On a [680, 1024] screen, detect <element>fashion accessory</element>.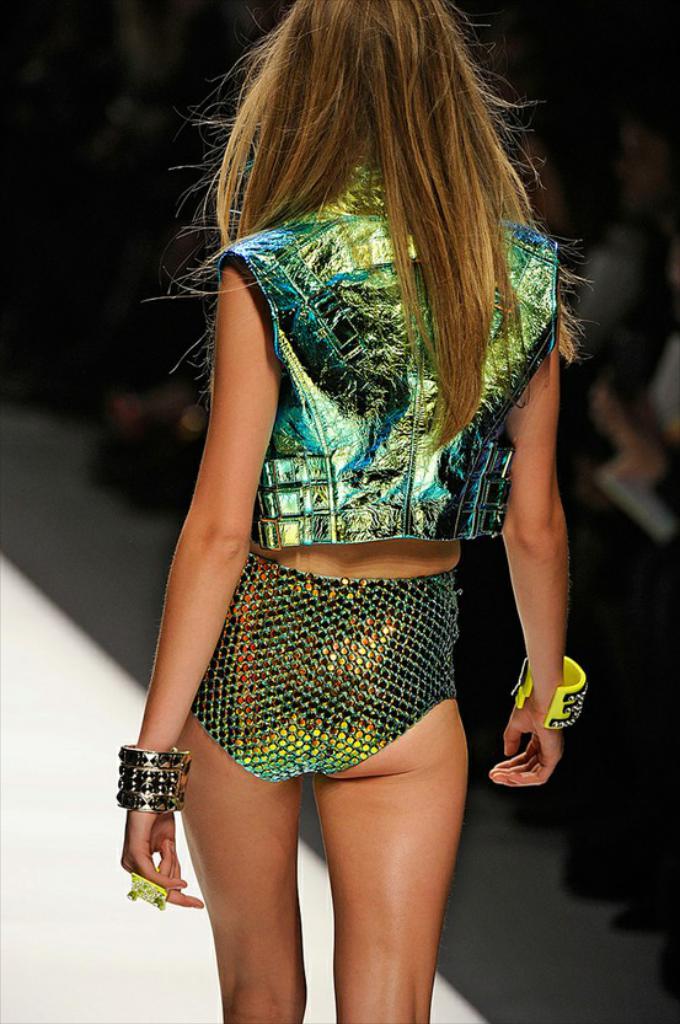
{"x1": 509, "y1": 653, "x2": 587, "y2": 729}.
